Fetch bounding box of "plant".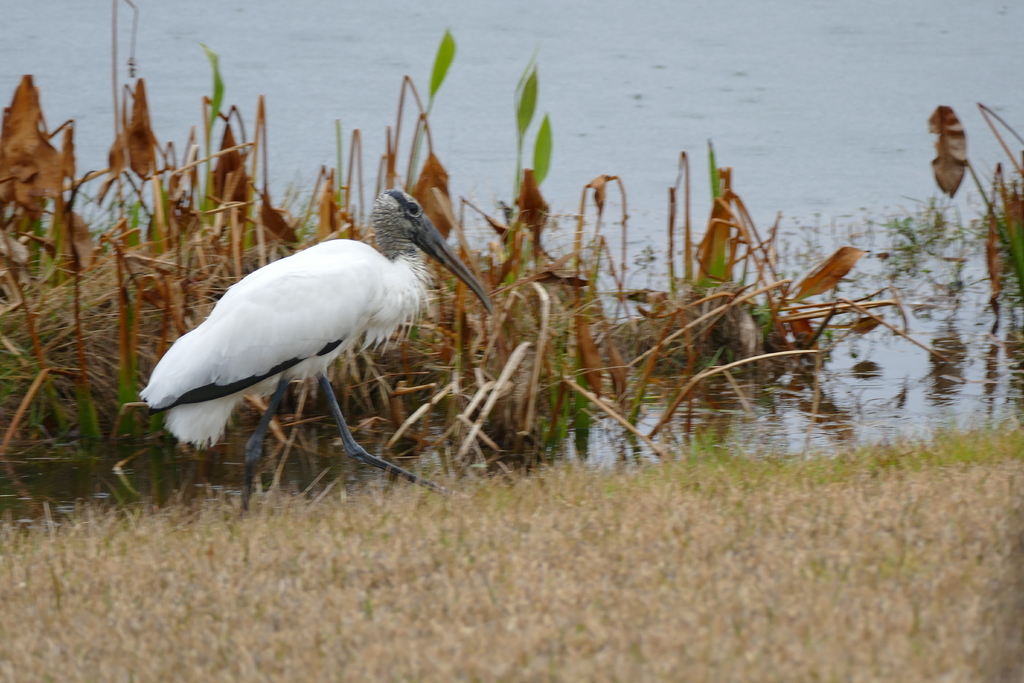
Bbox: {"left": 927, "top": 99, "right": 1023, "bottom": 302}.
